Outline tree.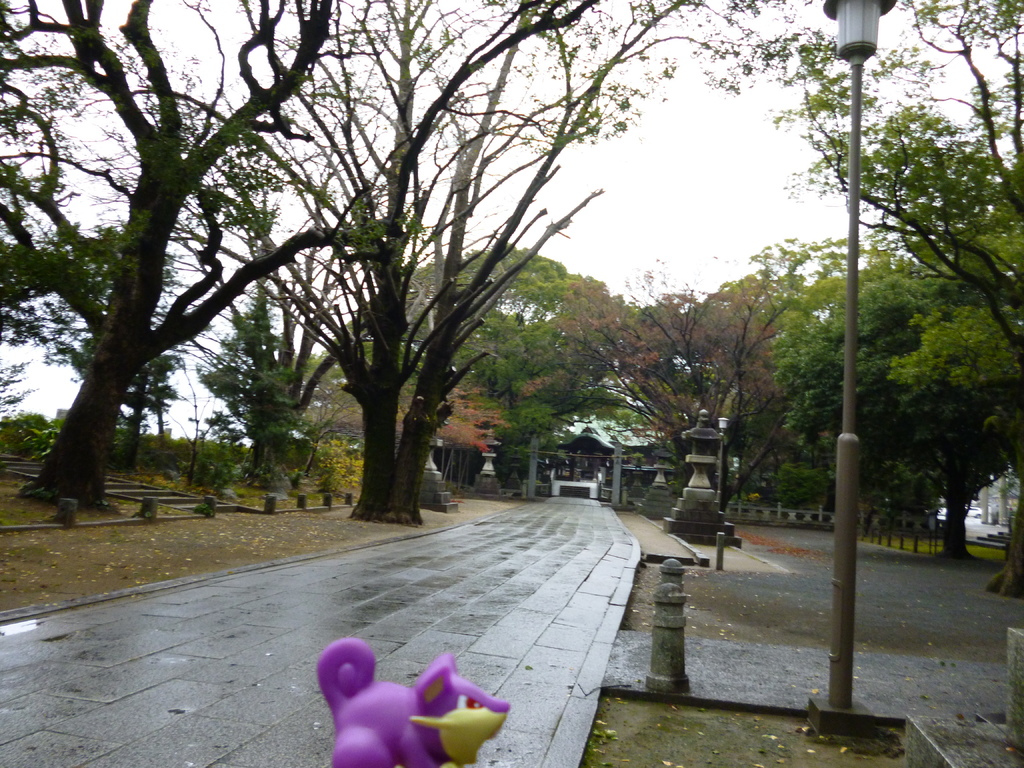
Outline: left=20, top=225, right=187, bottom=462.
